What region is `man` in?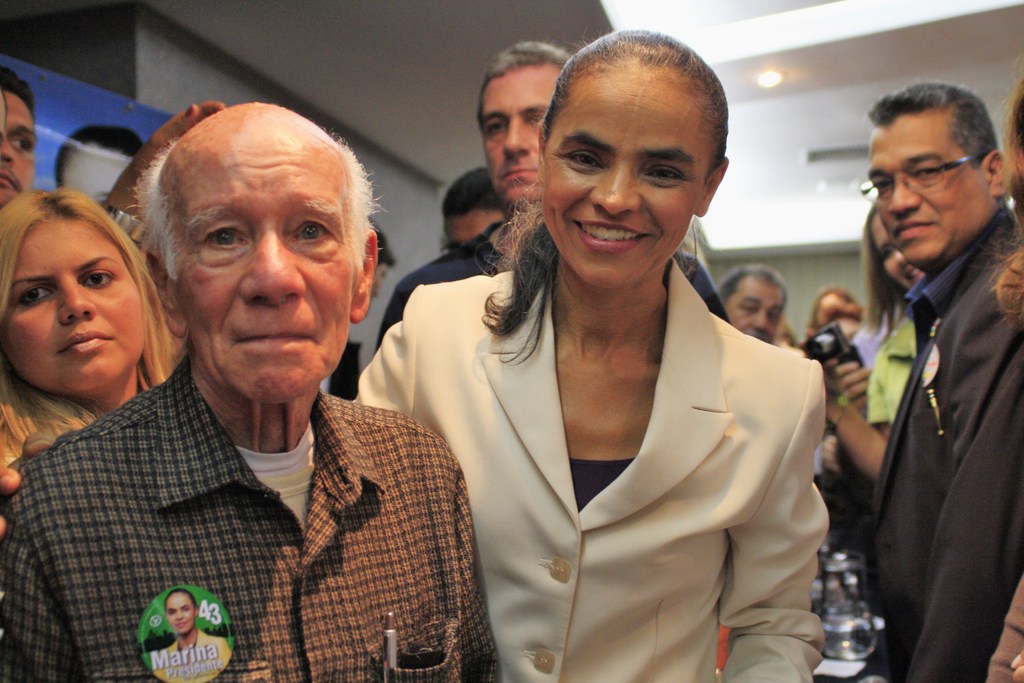
x1=721 y1=262 x2=797 y2=362.
